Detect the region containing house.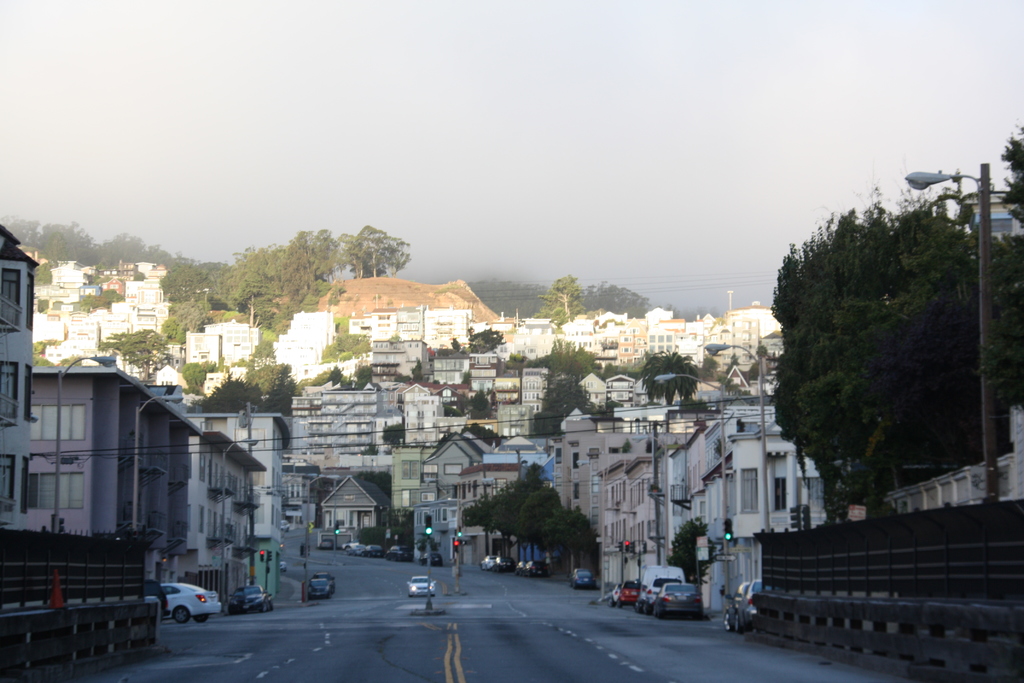
<bbox>281, 390, 373, 467</bbox>.
